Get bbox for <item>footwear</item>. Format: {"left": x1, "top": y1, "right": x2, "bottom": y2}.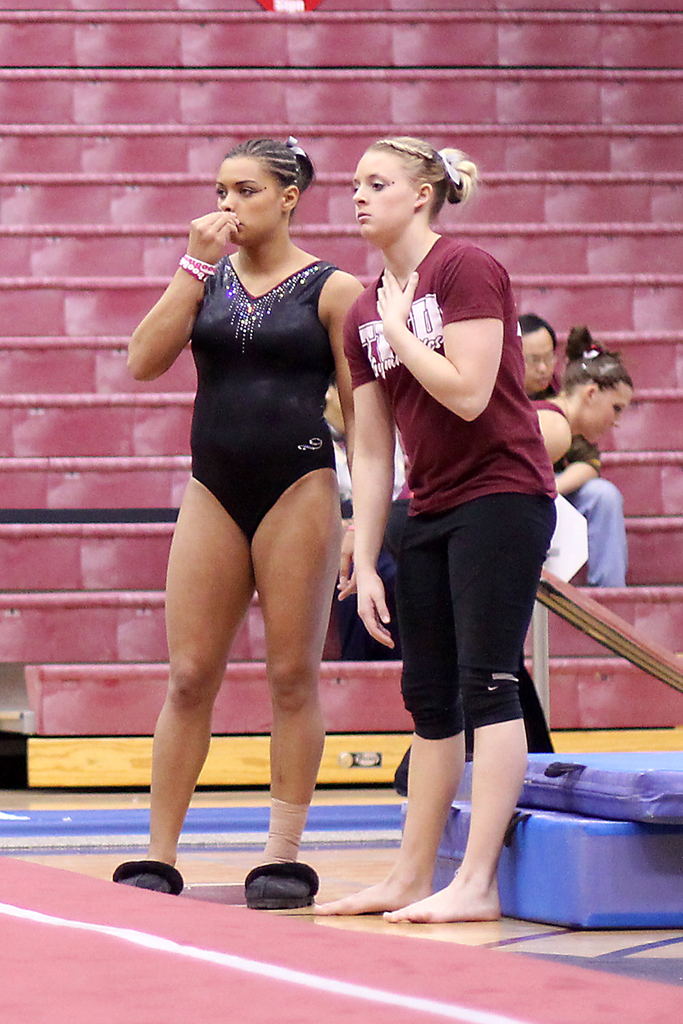
{"left": 239, "top": 867, "right": 325, "bottom": 918}.
